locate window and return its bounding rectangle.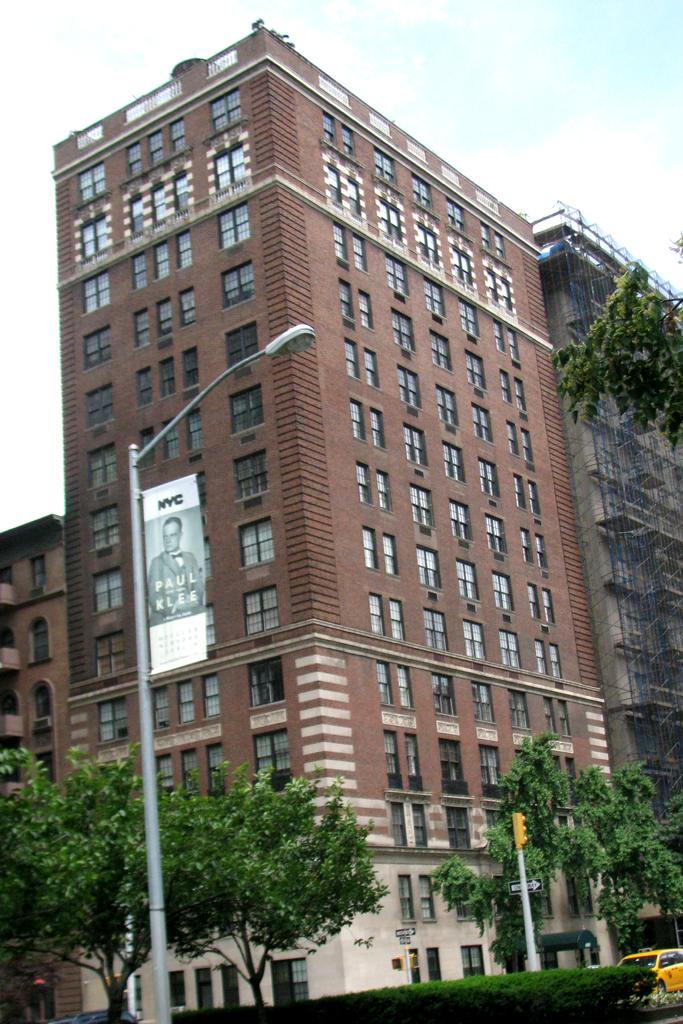
(251,655,281,710).
